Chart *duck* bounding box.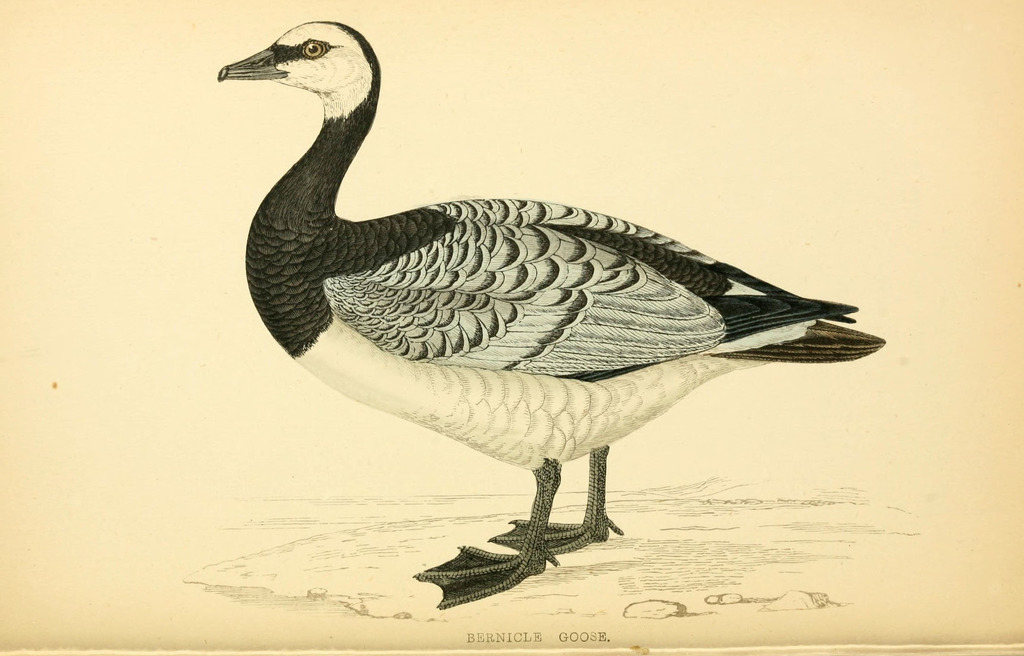
Charted: bbox=[228, 0, 763, 486].
